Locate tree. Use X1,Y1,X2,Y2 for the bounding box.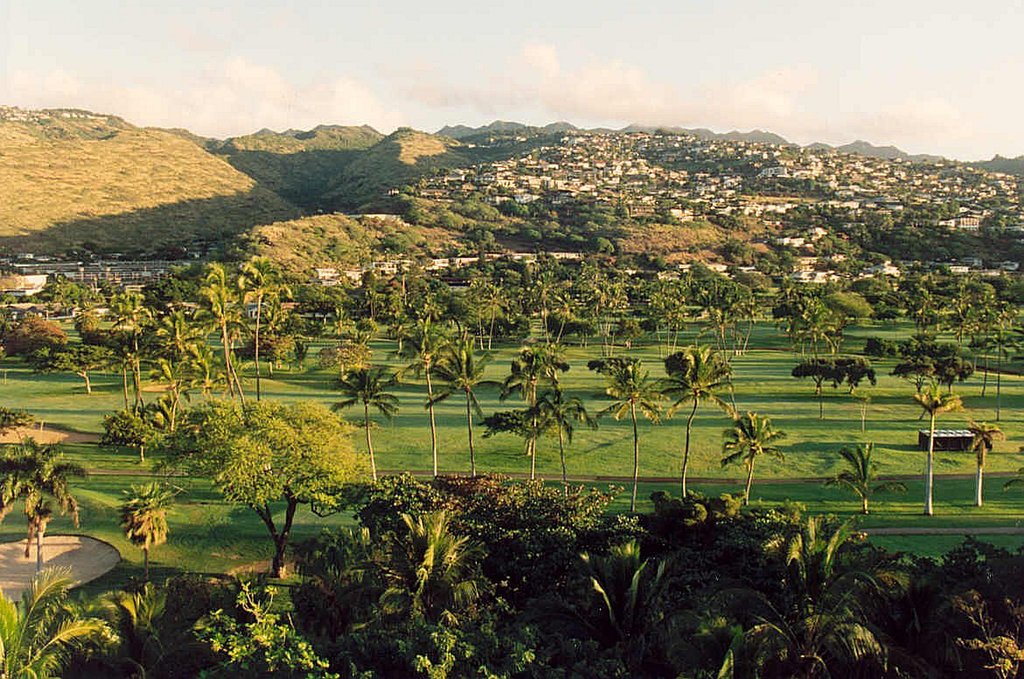
514,343,567,434.
